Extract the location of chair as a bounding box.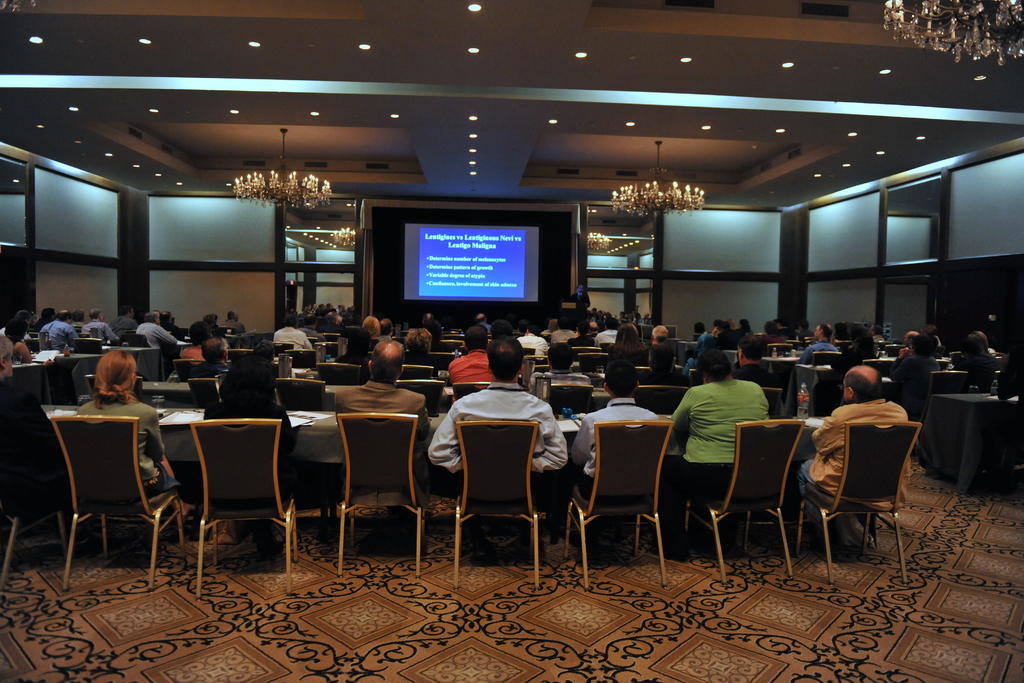
bbox=[447, 378, 495, 395].
